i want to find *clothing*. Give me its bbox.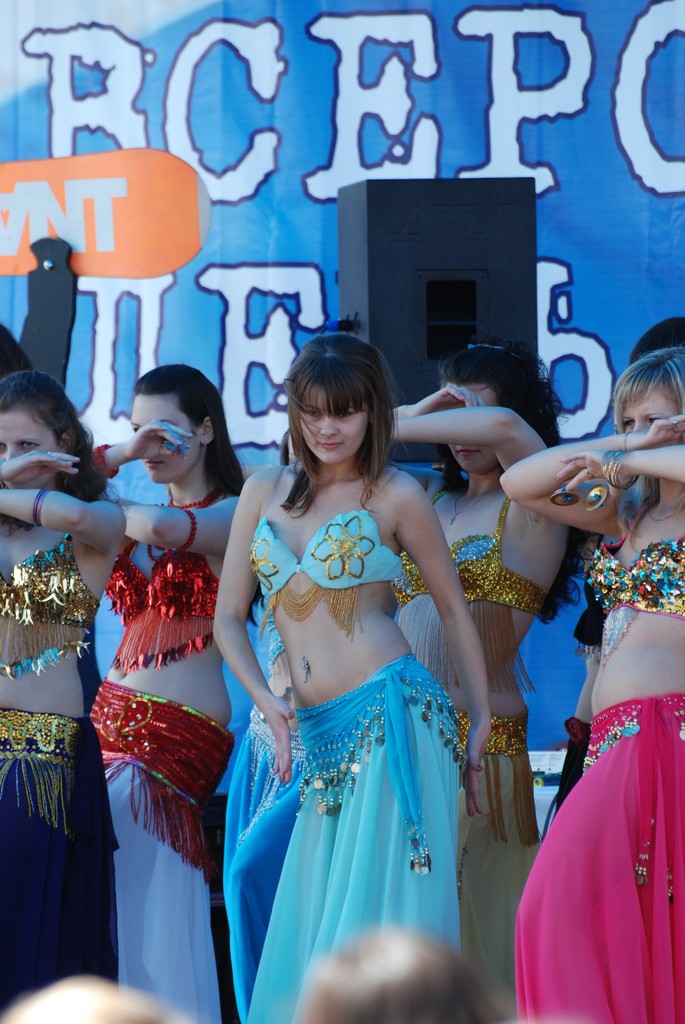
457:714:541:1023.
